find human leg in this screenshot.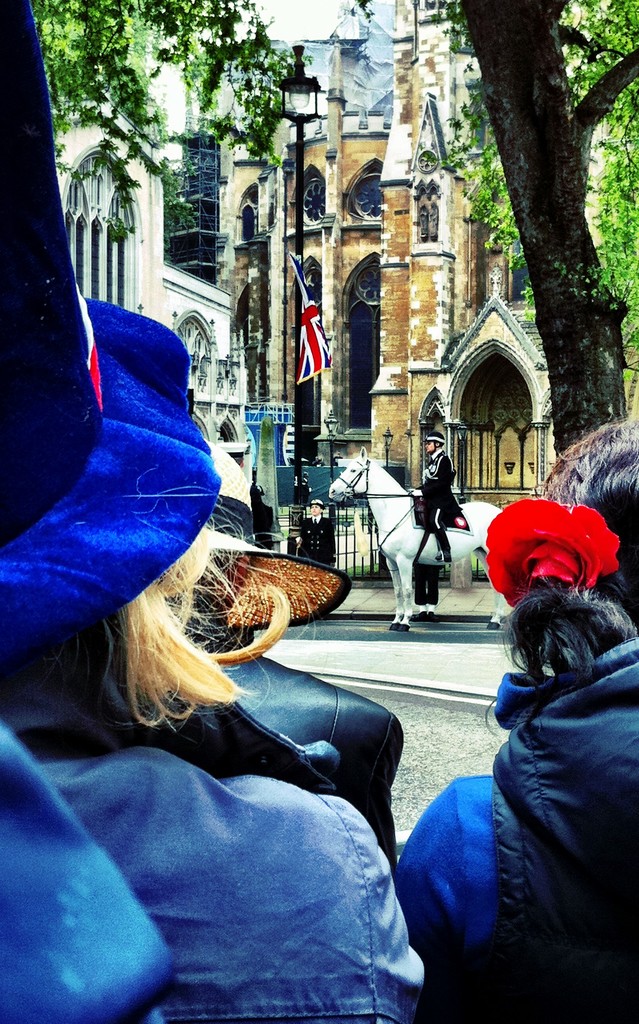
The bounding box for human leg is [left=428, top=568, right=437, bottom=620].
